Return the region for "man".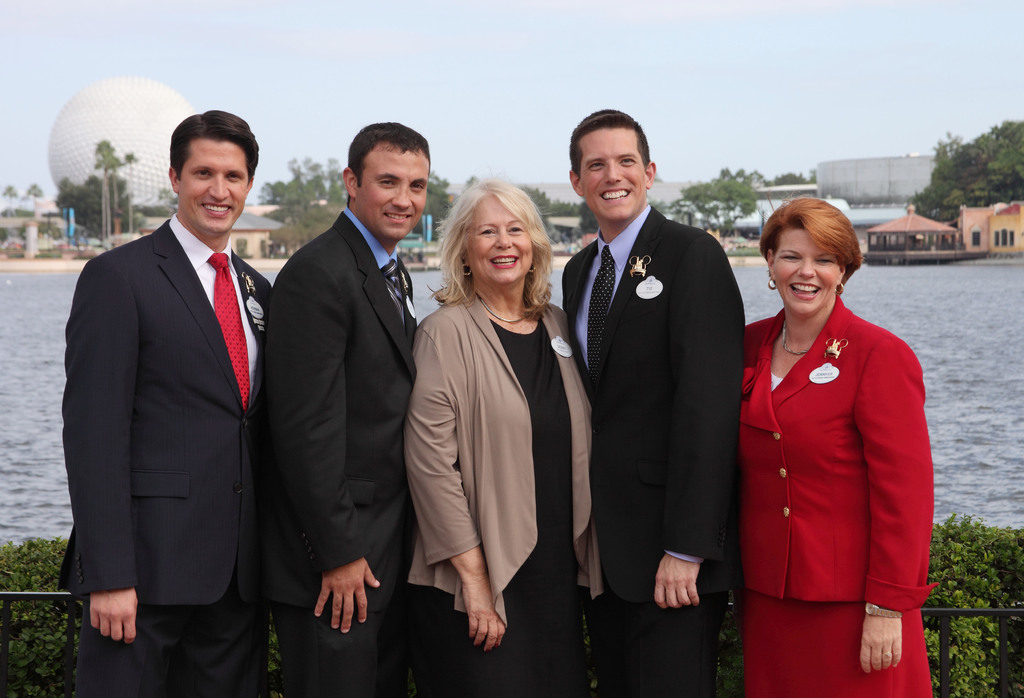
BBox(562, 107, 746, 697).
